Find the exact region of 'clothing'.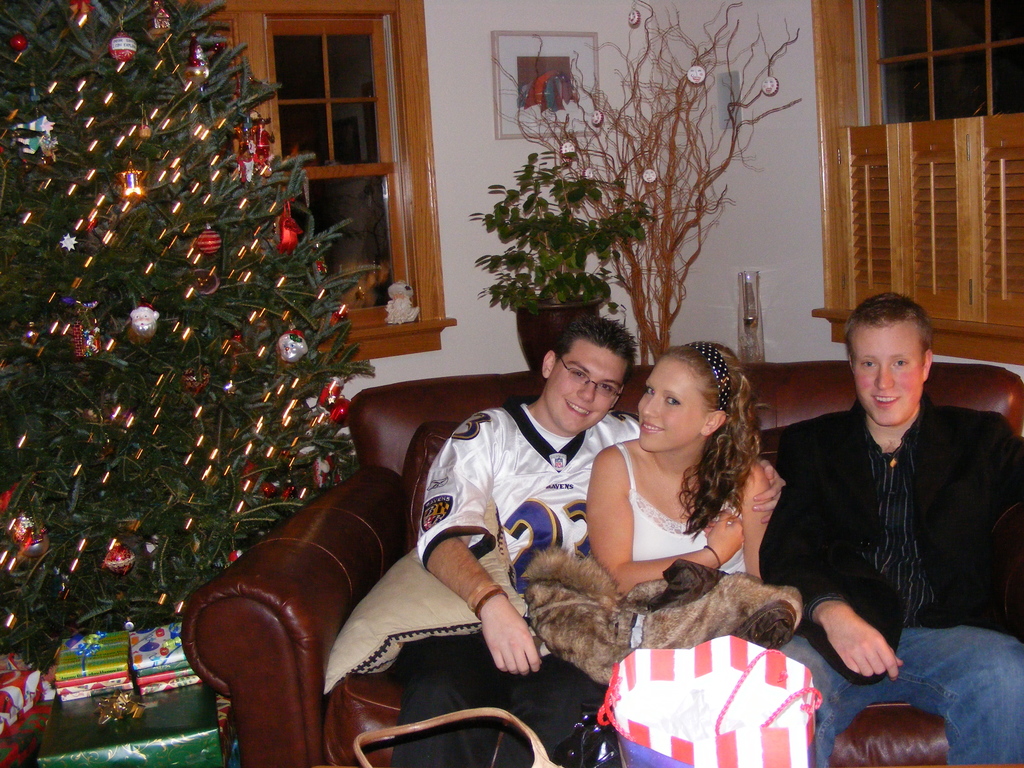
Exact region: <region>772, 342, 1012, 723</region>.
